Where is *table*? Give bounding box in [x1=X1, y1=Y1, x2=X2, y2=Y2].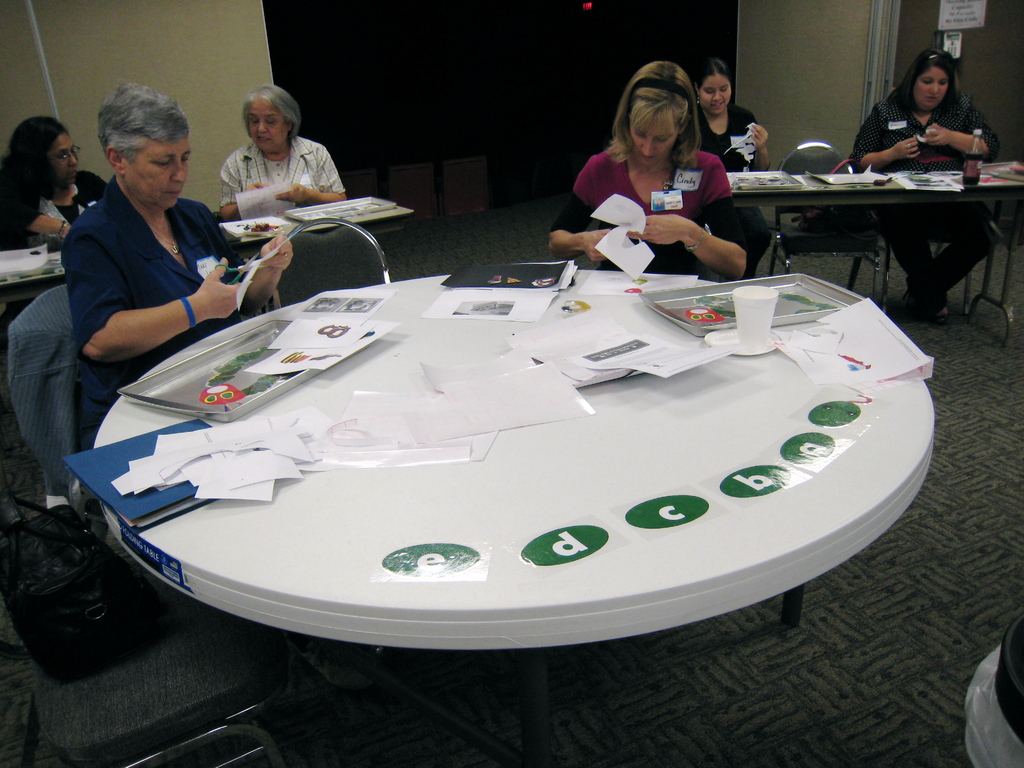
[x1=82, y1=254, x2=991, y2=680].
